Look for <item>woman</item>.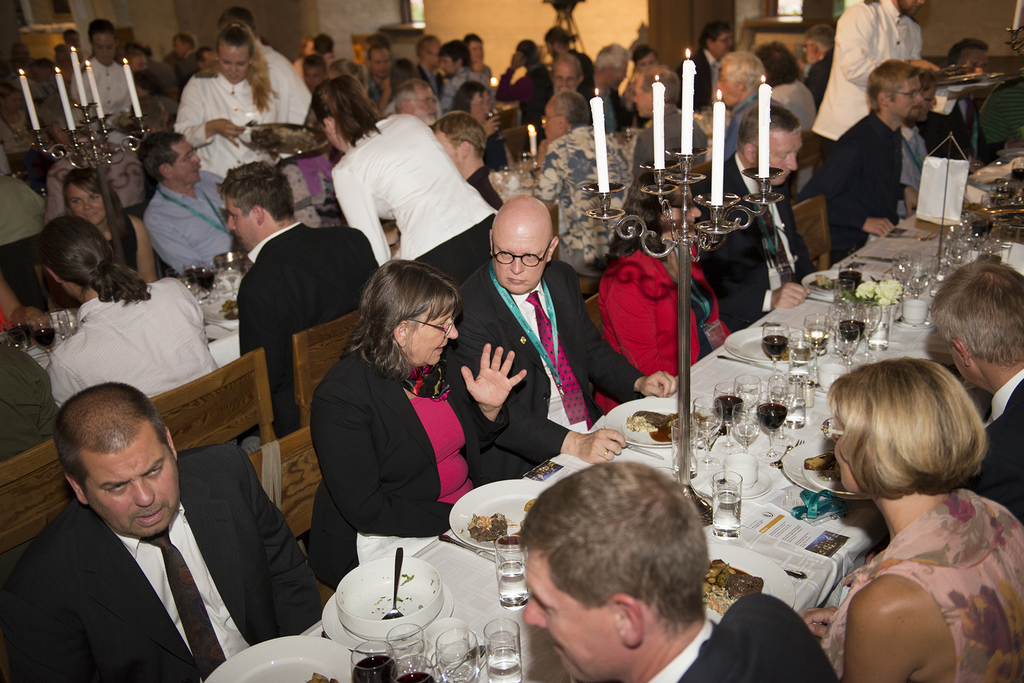
Found: bbox(800, 360, 1023, 682).
